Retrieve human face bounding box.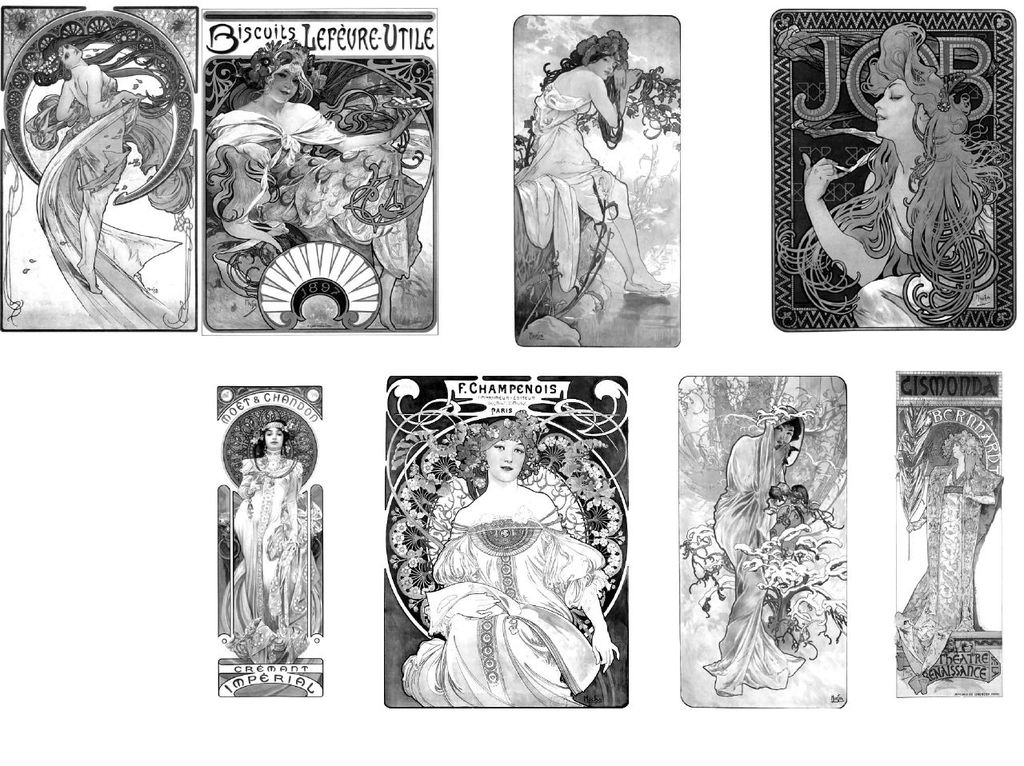
Bounding box: crop(774, 421, 794, 449).
